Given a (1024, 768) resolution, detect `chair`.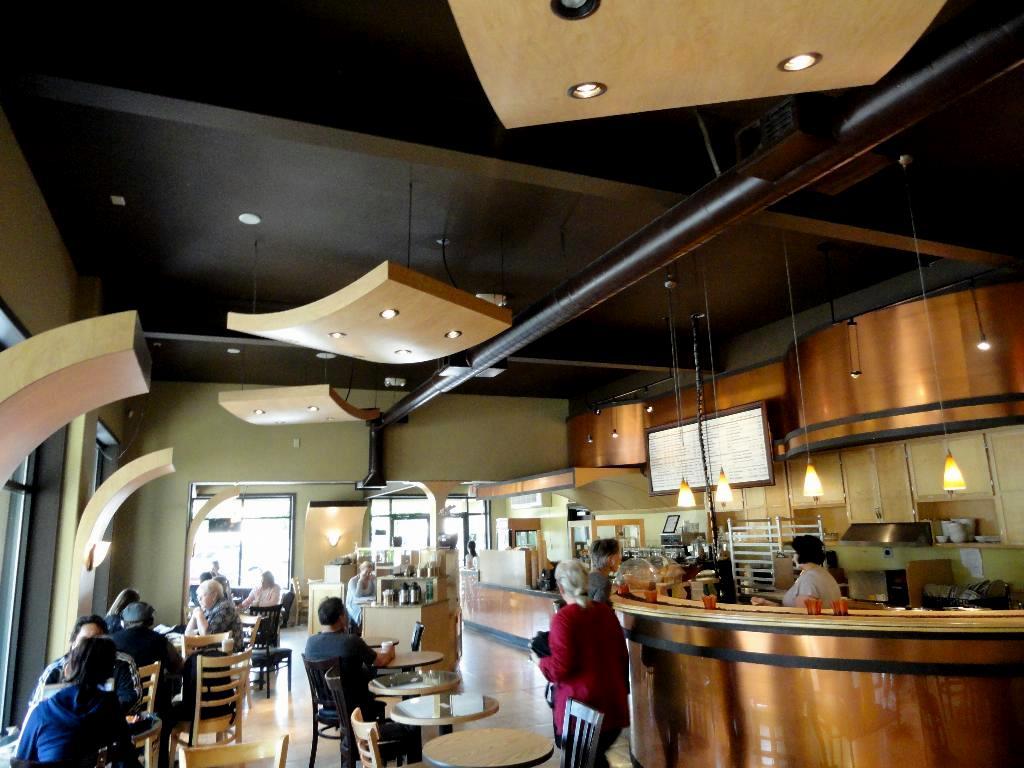
rect(249, 605, 294, 683).
